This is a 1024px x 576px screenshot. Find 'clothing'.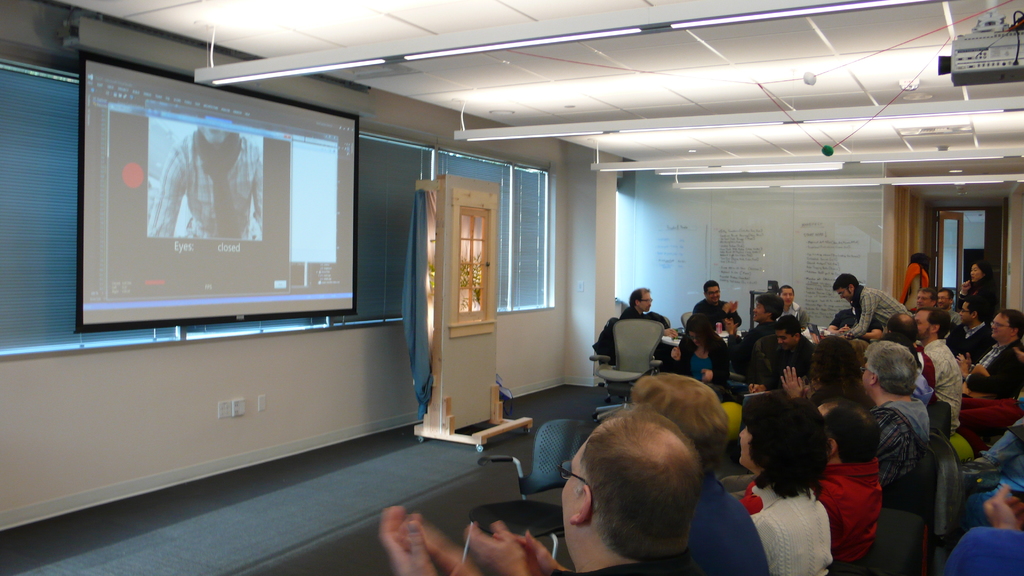
Bounding box: <region>684, 298, 741, 328</region>.
